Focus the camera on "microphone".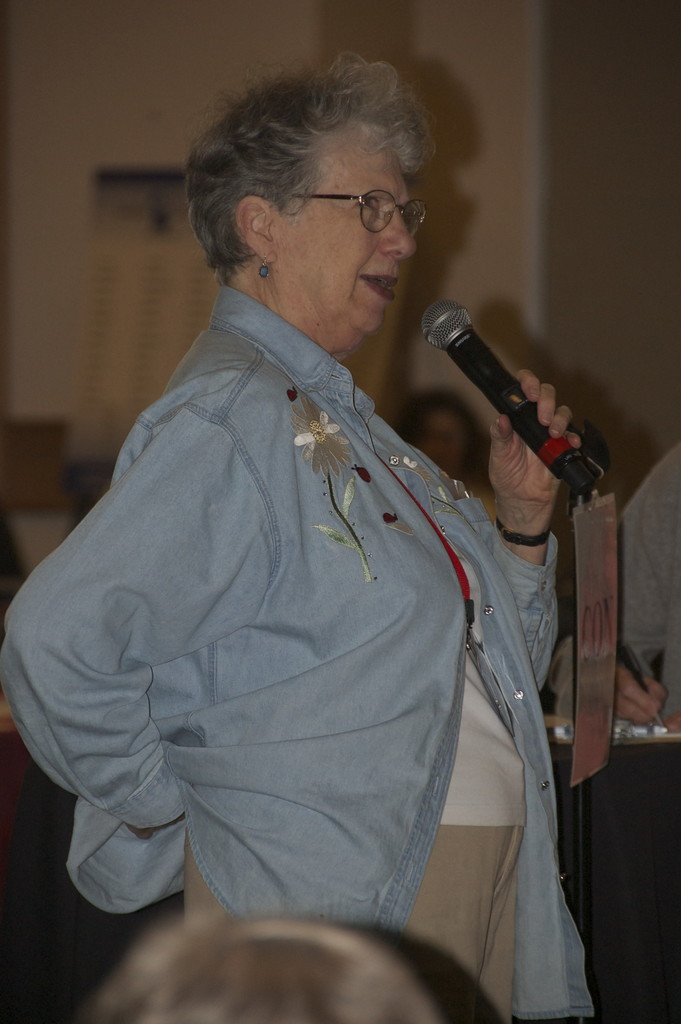
Focus region: locate(405, 285, 590, 491).
